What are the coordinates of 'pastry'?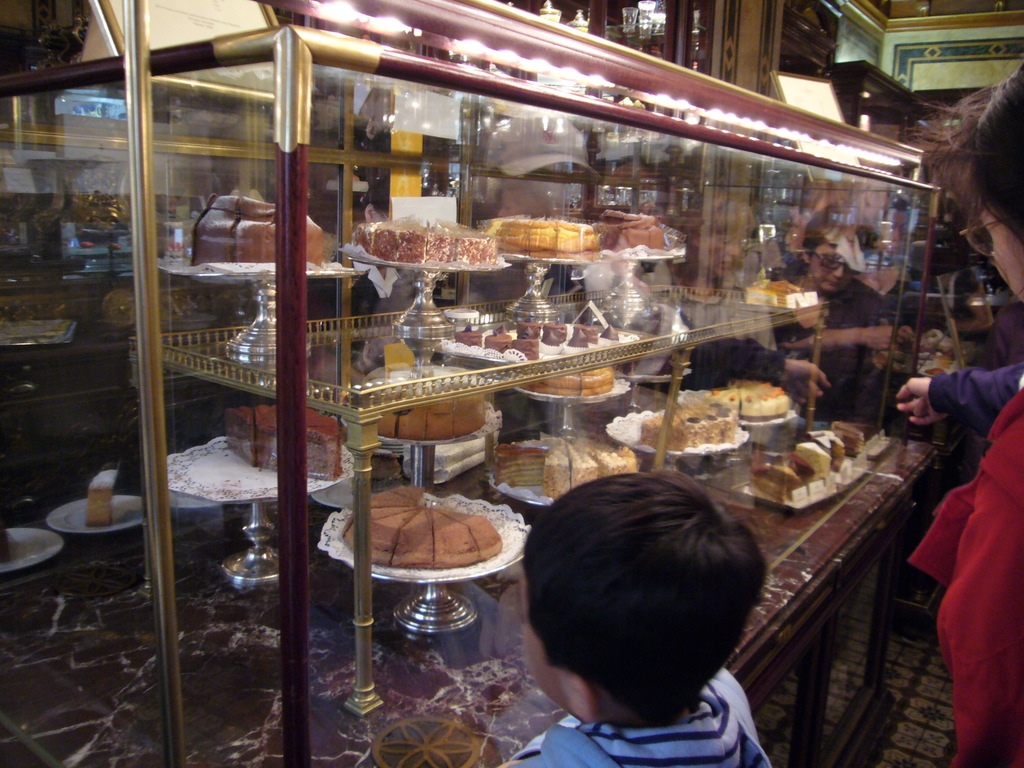
bbox=[544, 317, 565, 346].
